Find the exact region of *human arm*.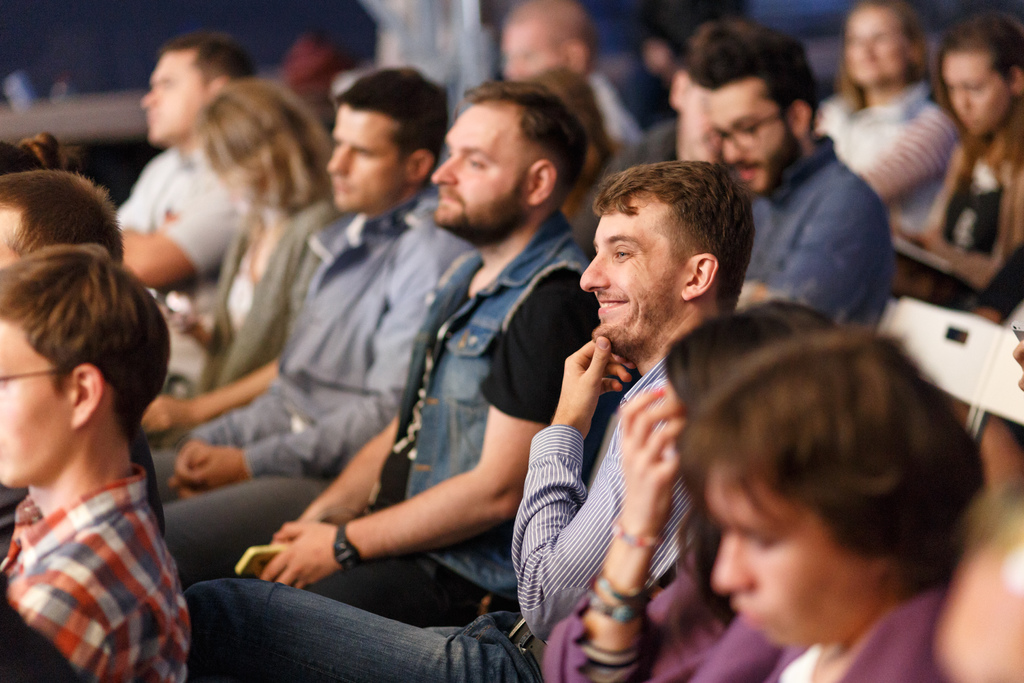
Exact region: detection(851, 97, 974, 205).
